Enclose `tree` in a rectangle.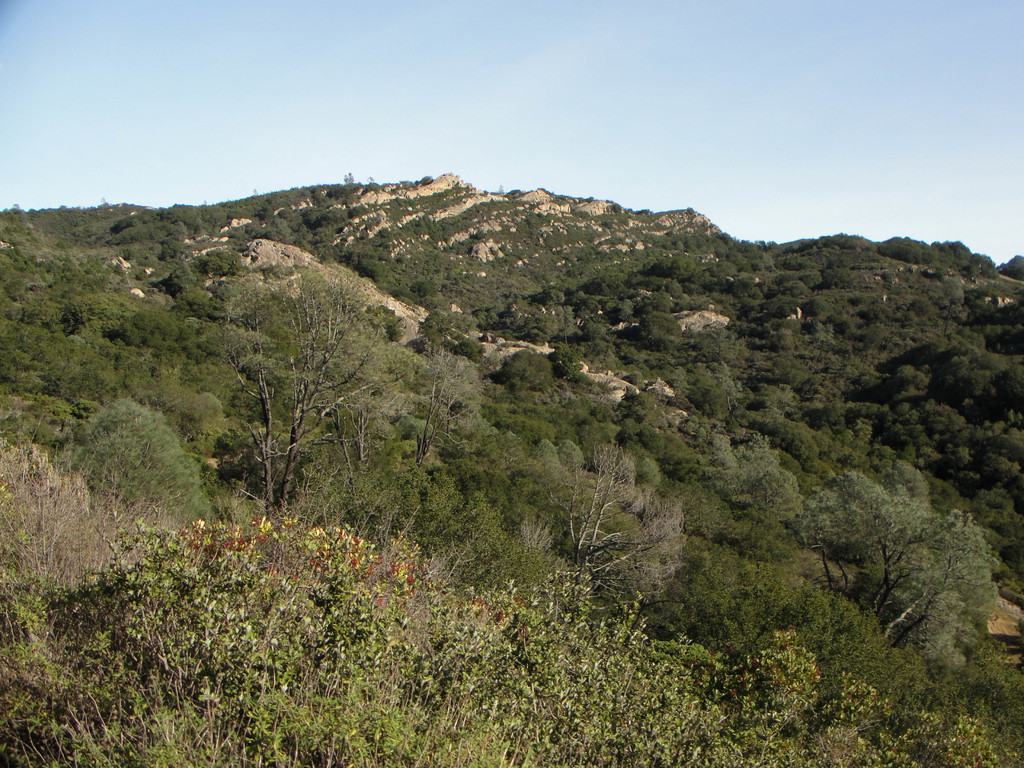
(x1=707, y1=433, x2=794, y2=525).
